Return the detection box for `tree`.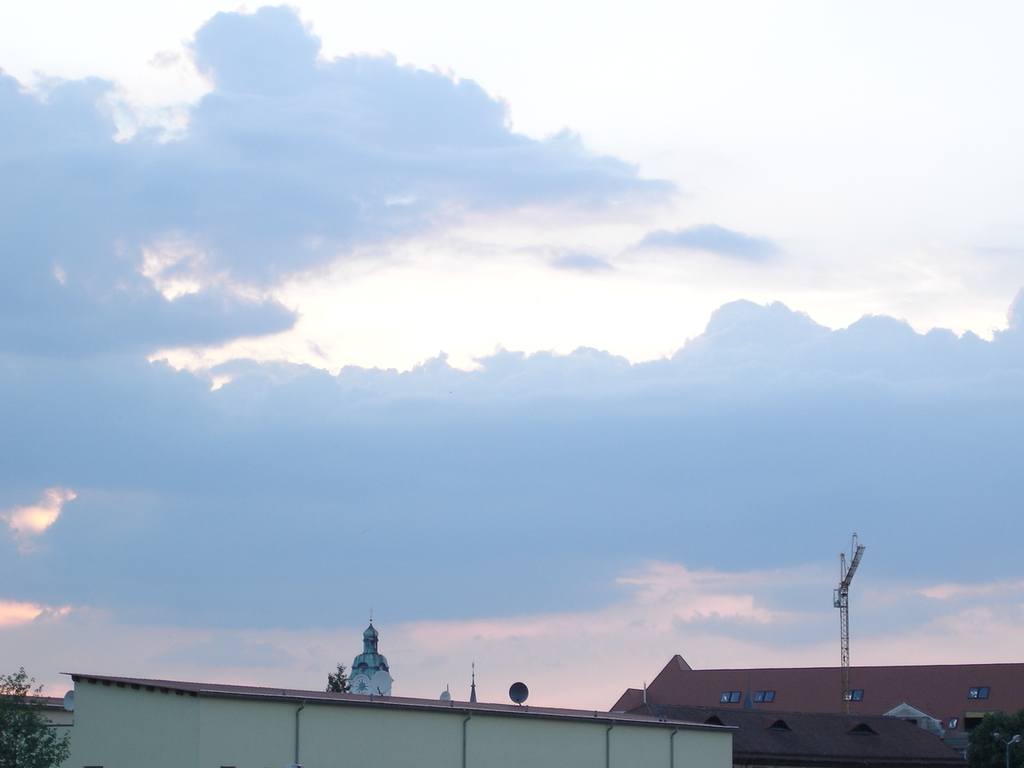
<box>962,703,1023,767</box>.
